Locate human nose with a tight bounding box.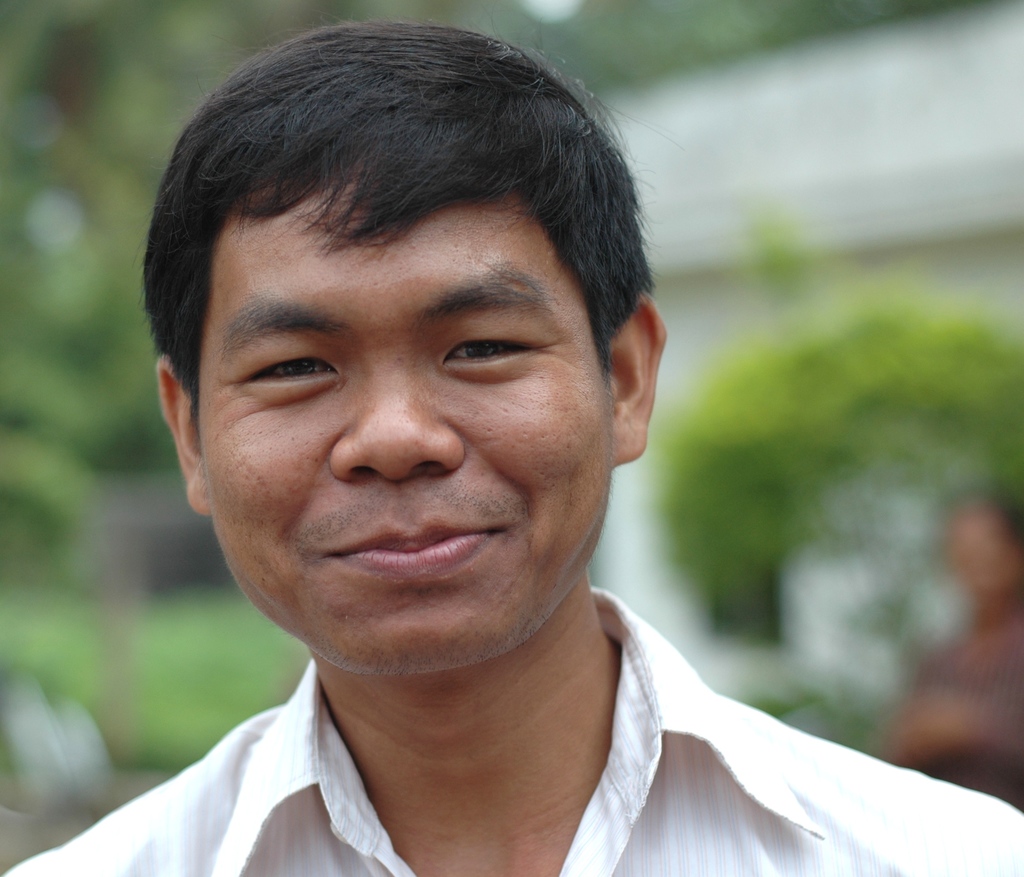
rect(326, 359, 467, 486).
